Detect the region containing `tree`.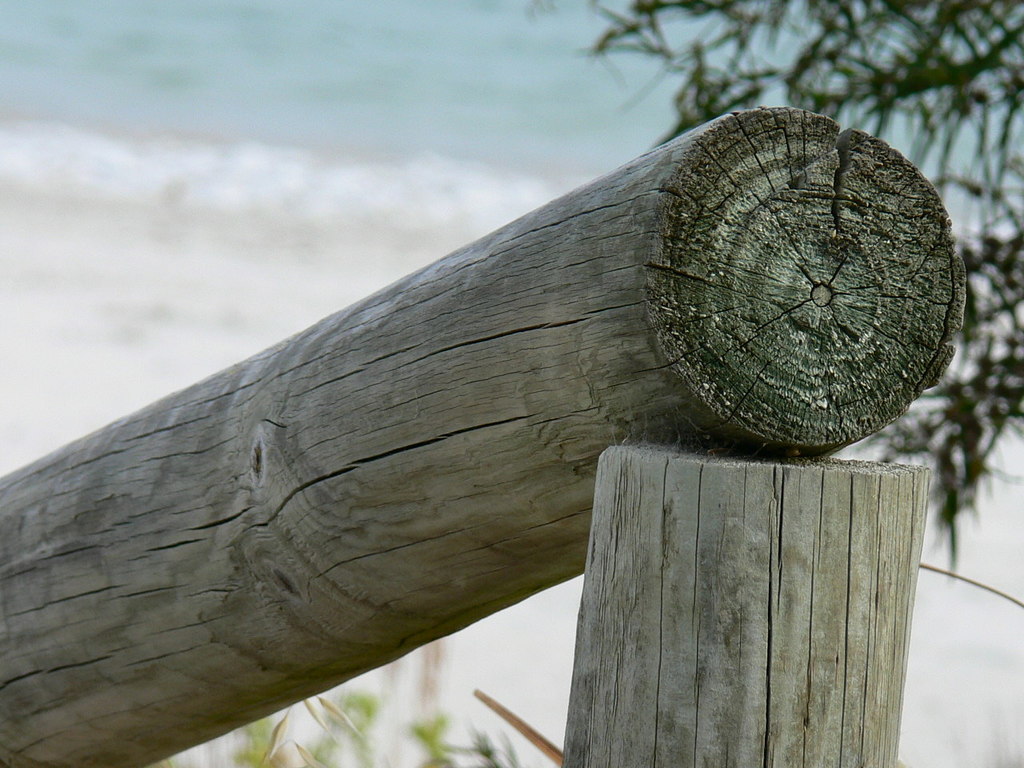
{"left": 114, "top": 667, "right": 548, "bottom": 767}.
